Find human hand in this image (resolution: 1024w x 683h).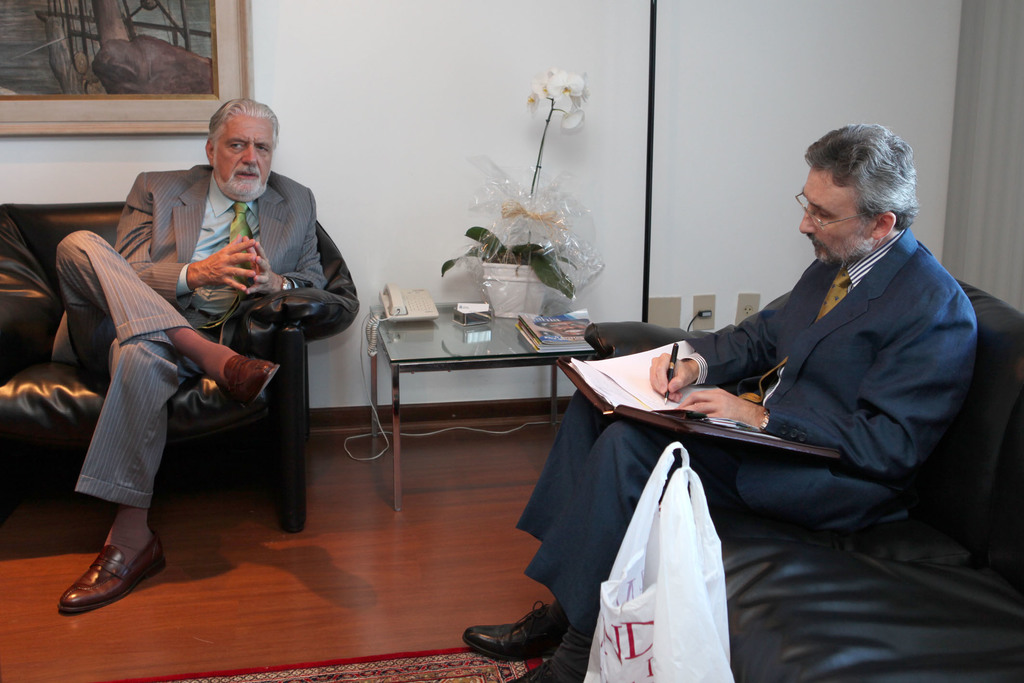
bbox=(243, 236, 278, 299).
